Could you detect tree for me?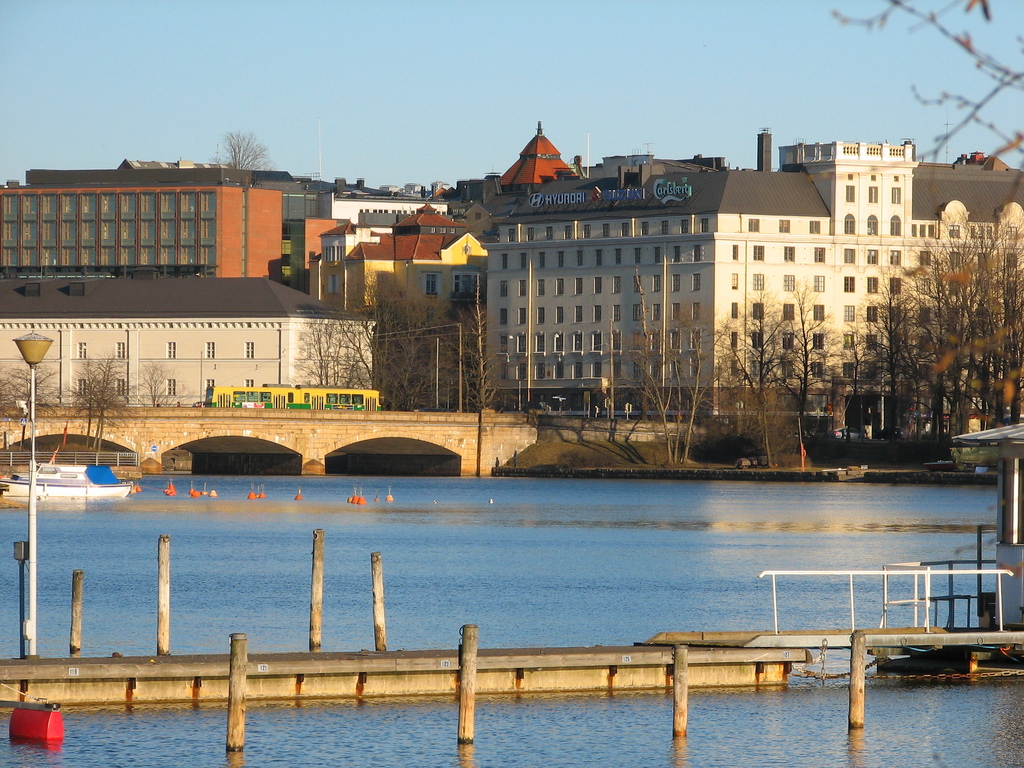
Detection result: 213,125,274,187.
